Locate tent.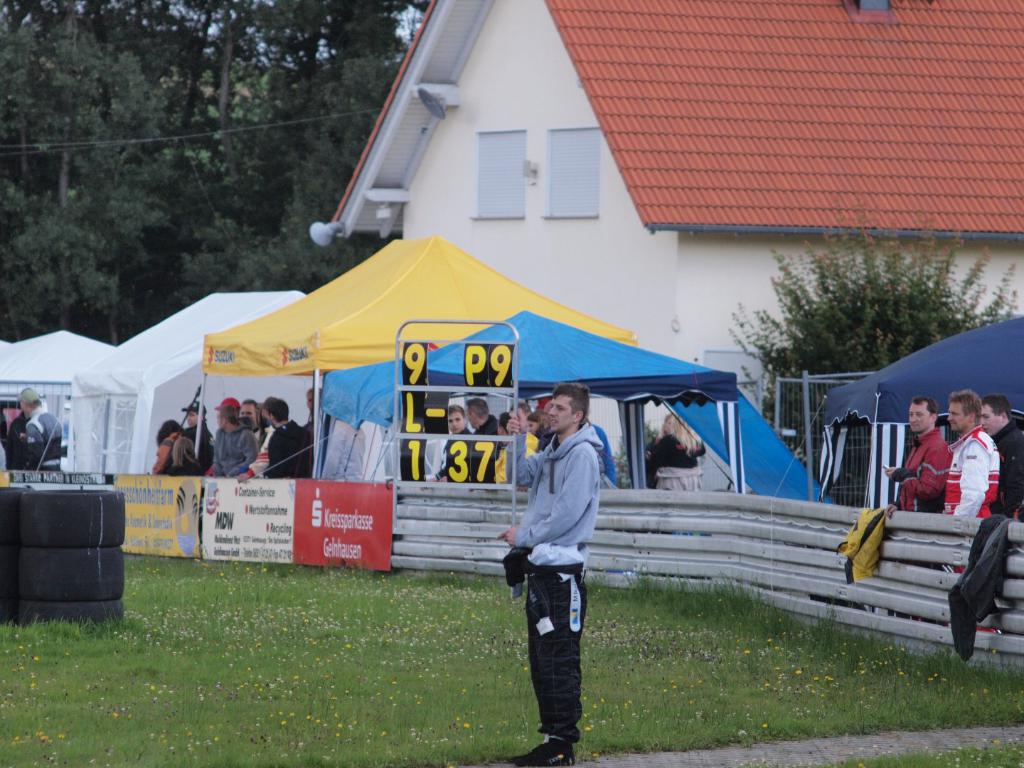
Bounding box: [193, 234, 640, 473].
